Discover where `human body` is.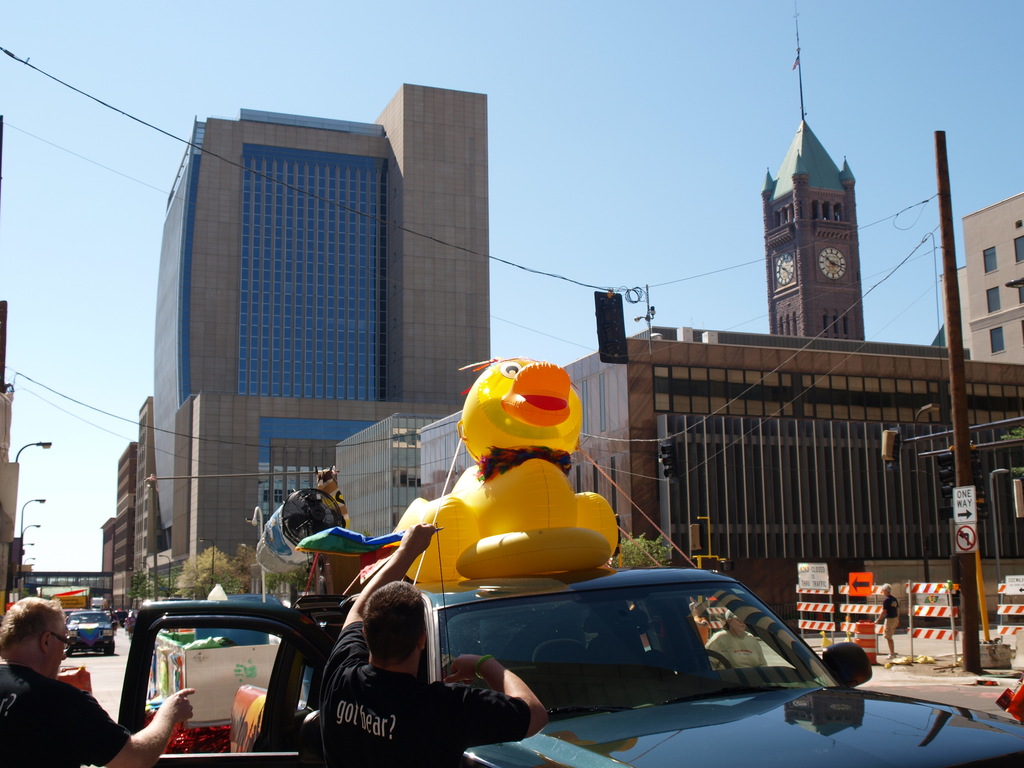
Discovered at box(1, 606, 114, 767).
